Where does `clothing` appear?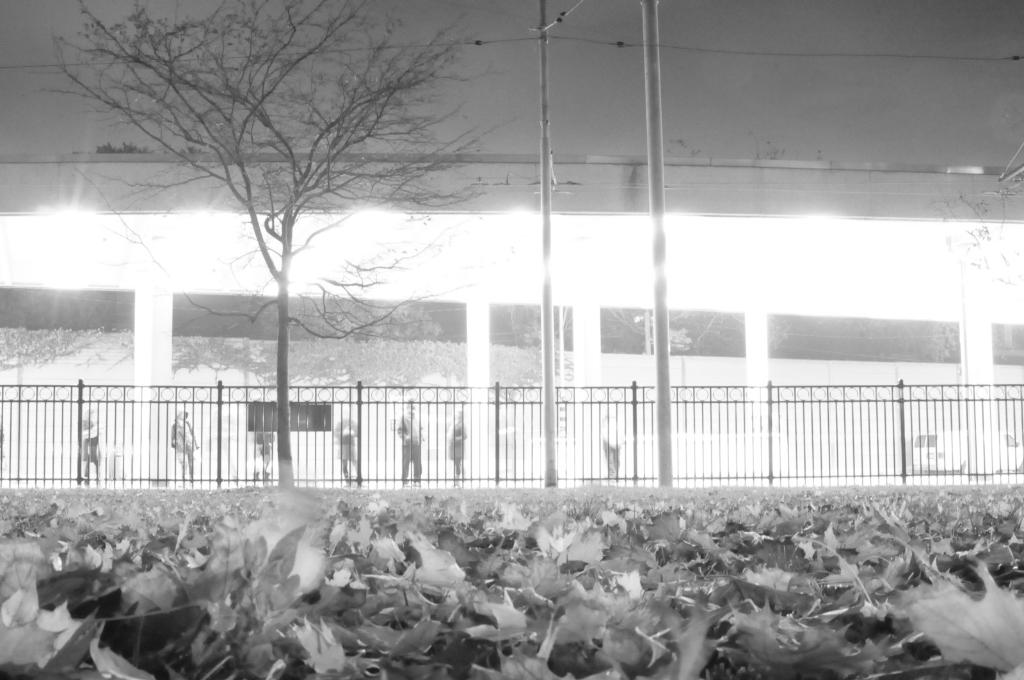
Appears at 594 413 620 476.
